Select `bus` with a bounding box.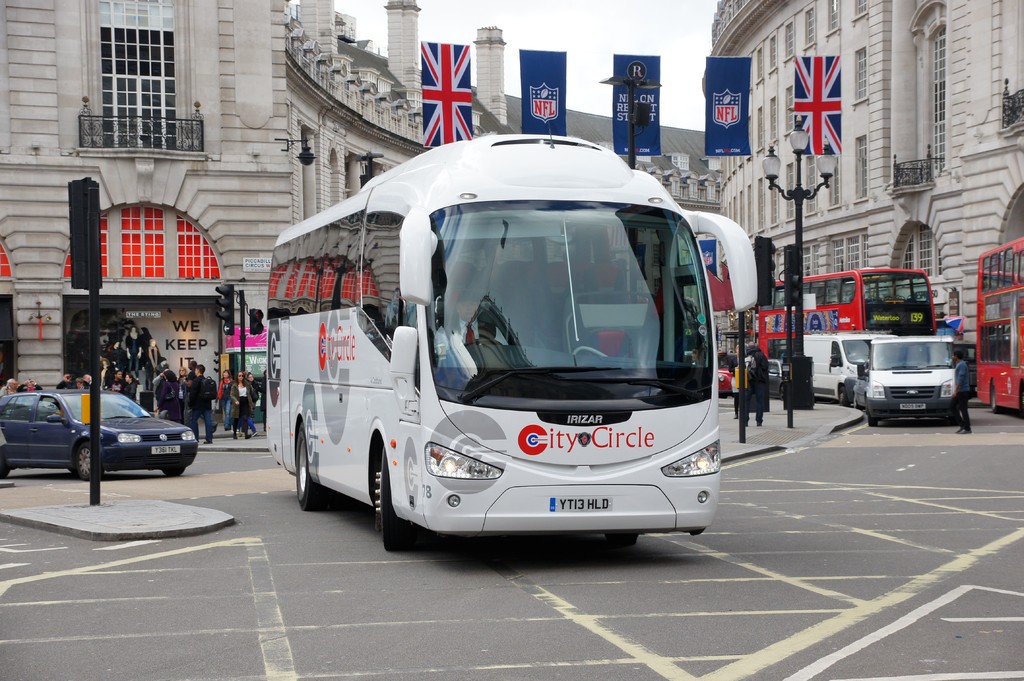
[left=973, top=234, right=1023, bottom=420].
